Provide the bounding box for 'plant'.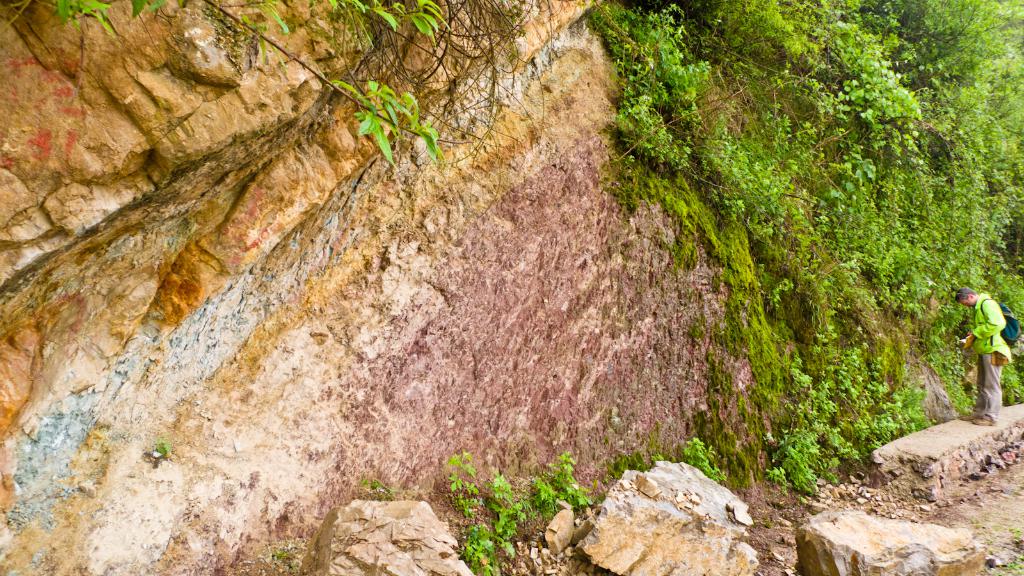
(674, 433, 748, 491).
